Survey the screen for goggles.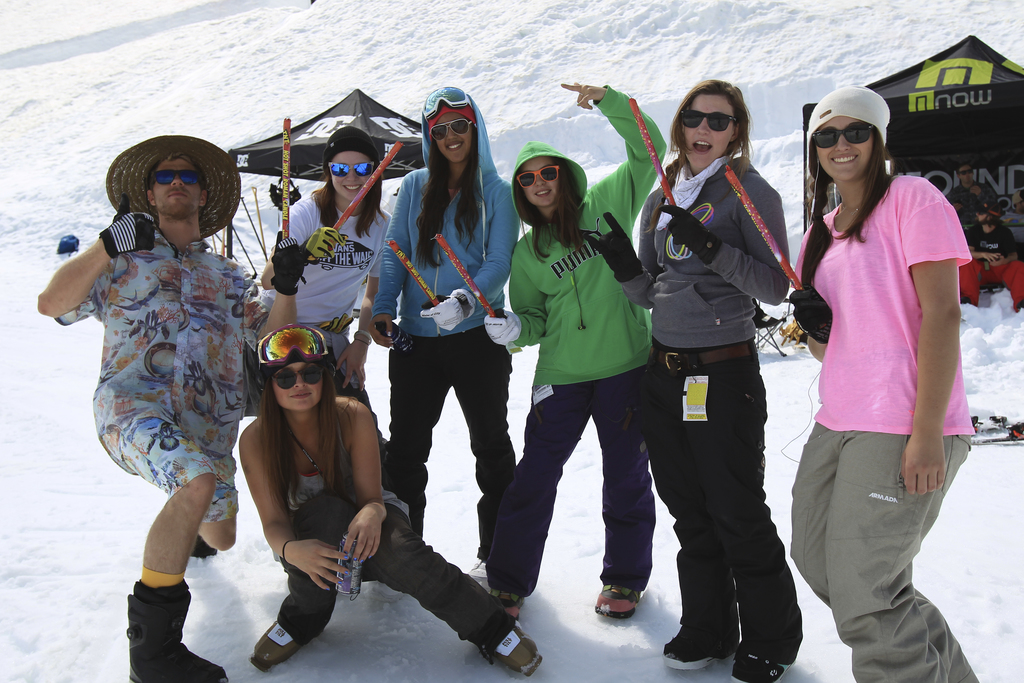
Survey found: 428:114:471:145.
